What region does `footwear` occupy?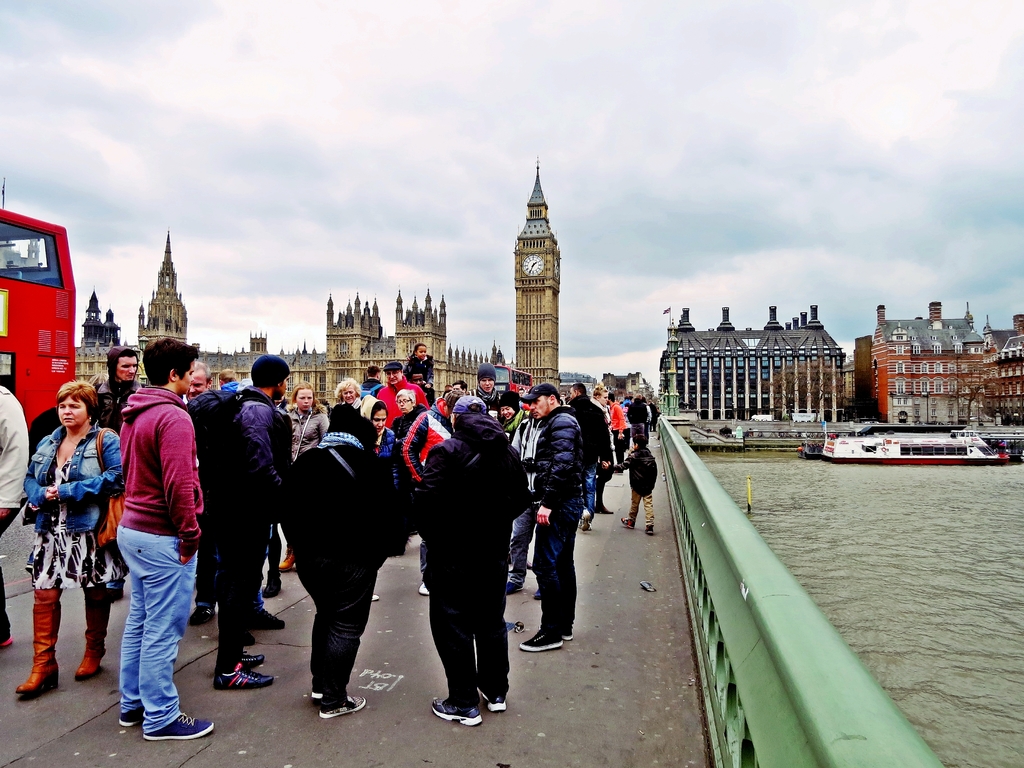
{"left": 275, "top": 544, "right": 296, "bottom": 569}.
